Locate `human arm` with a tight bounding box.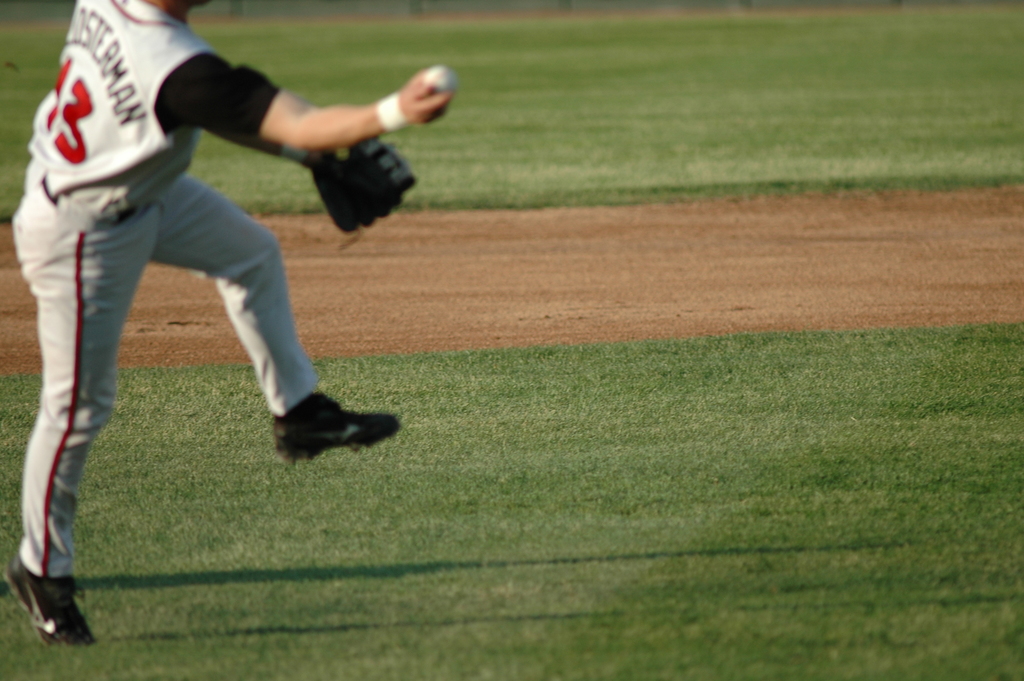
region(175, 56, 456, 156).
